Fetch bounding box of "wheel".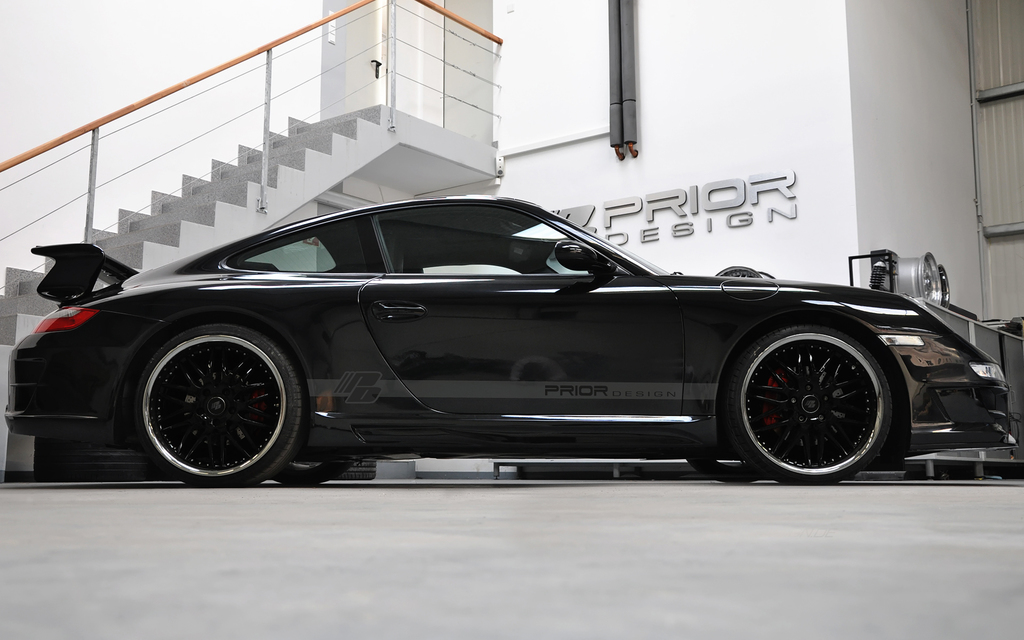
Bbox: l=335, t=460, r=377, b=479.
